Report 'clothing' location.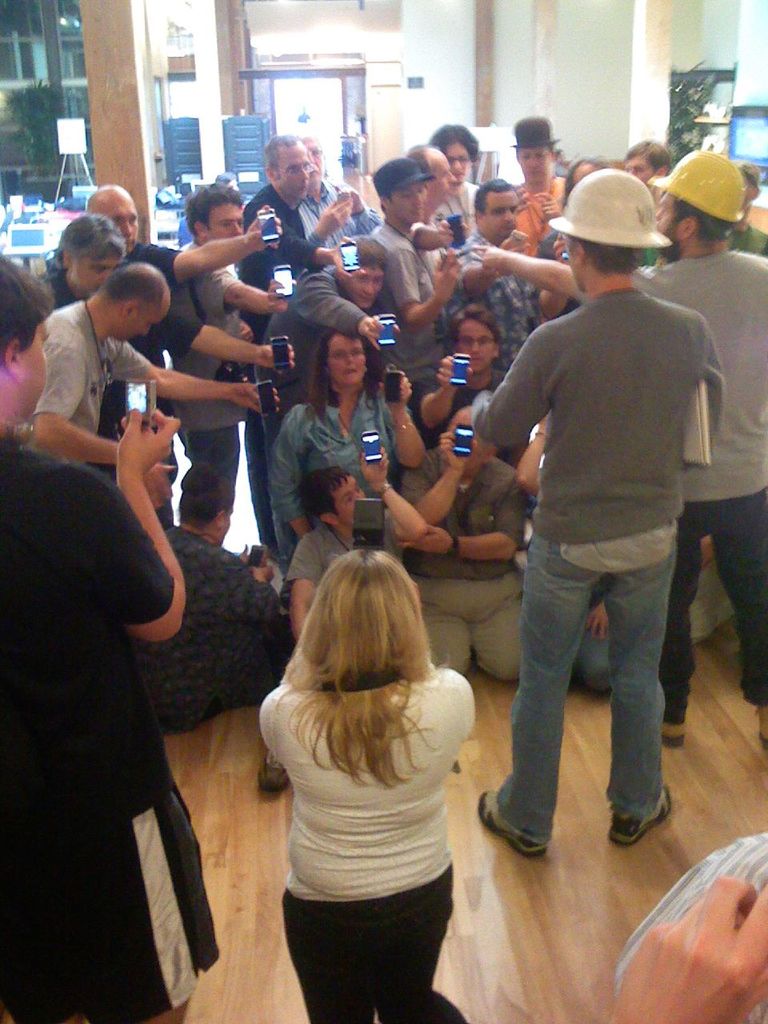
Report: <bbox>253, 269, 373, 462</bbox>.
